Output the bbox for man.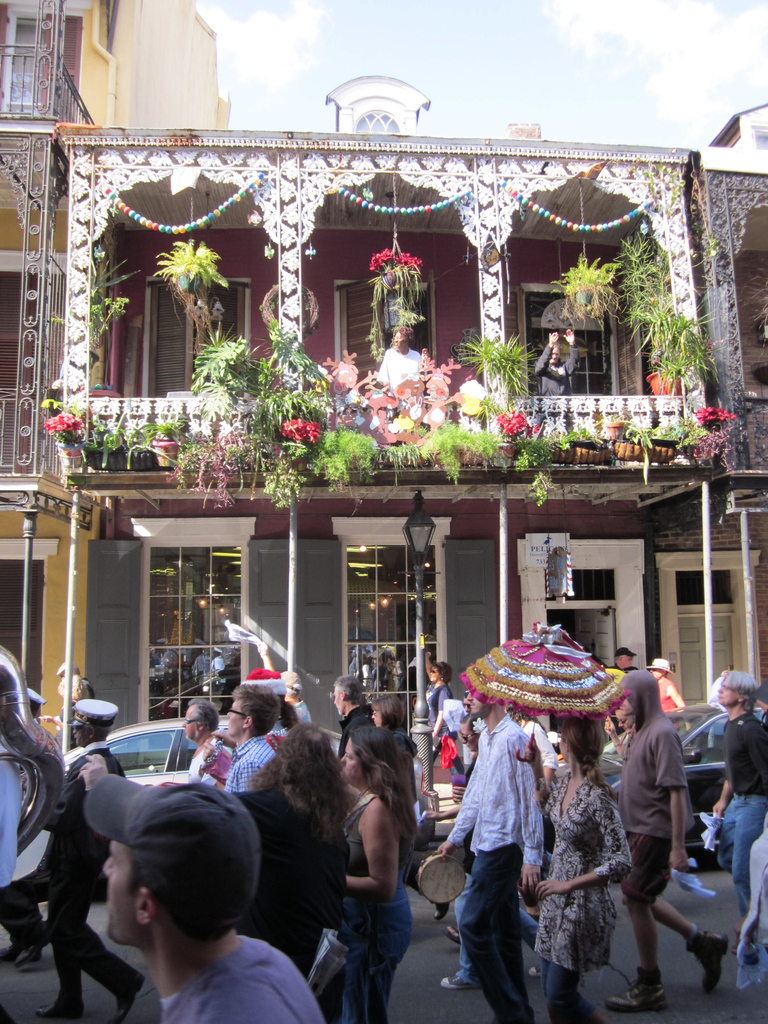
604:648:641:739.
